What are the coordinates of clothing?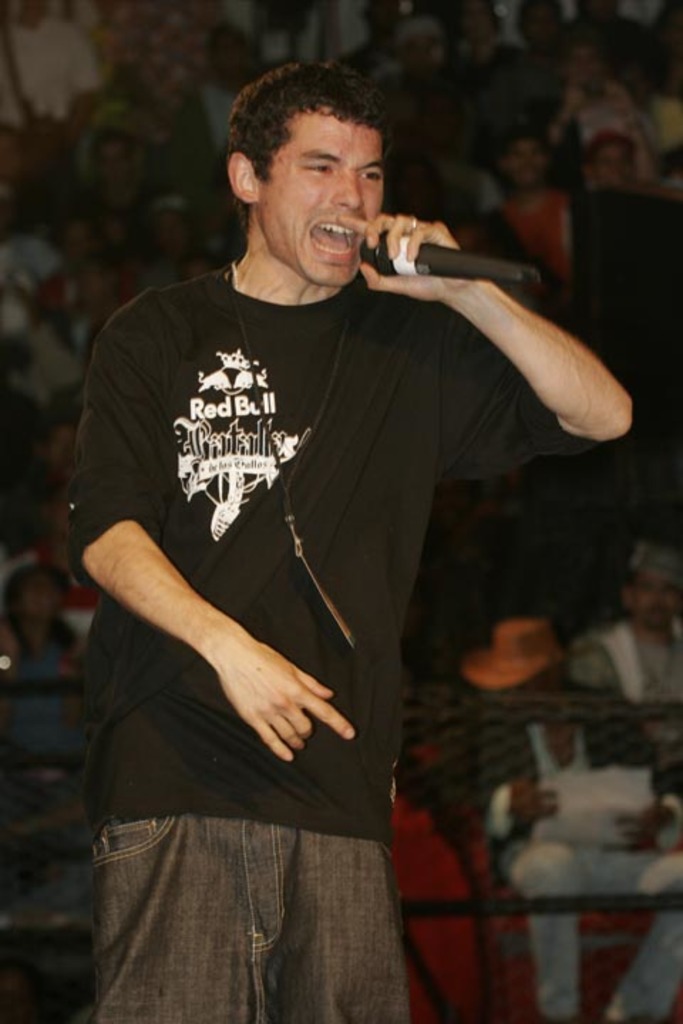
{"x1": 9, "y1": 622, "x2": 95, "y2": 678}.
